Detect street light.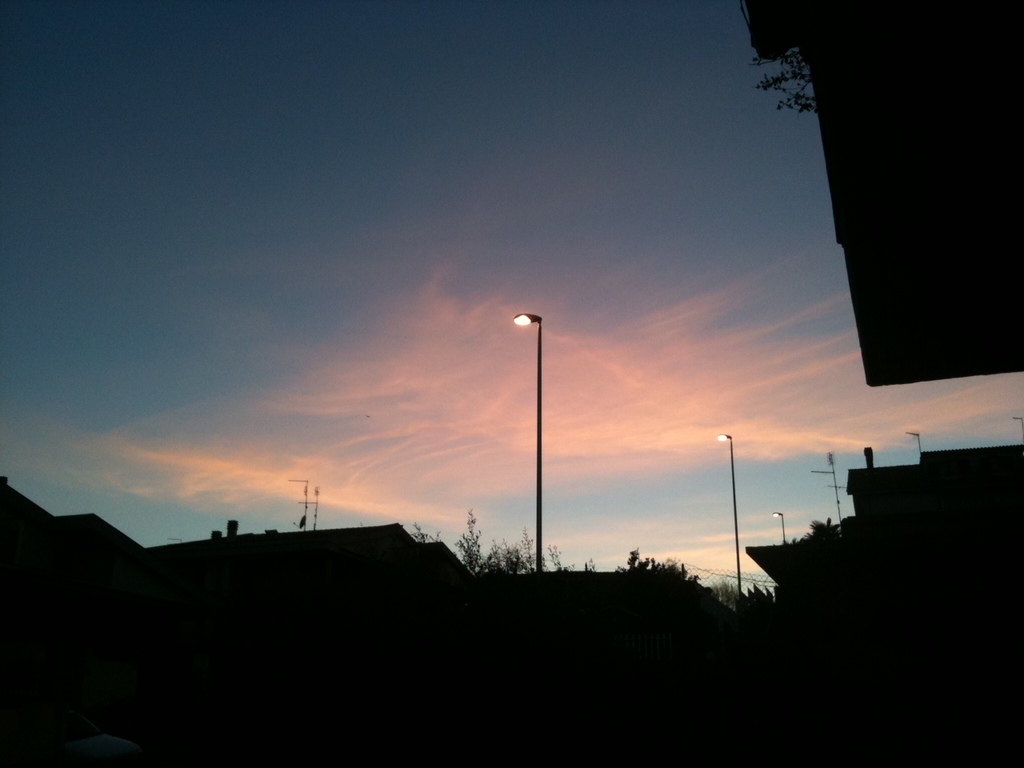
Detected at <region>770, 510, 786, 546</region>.
